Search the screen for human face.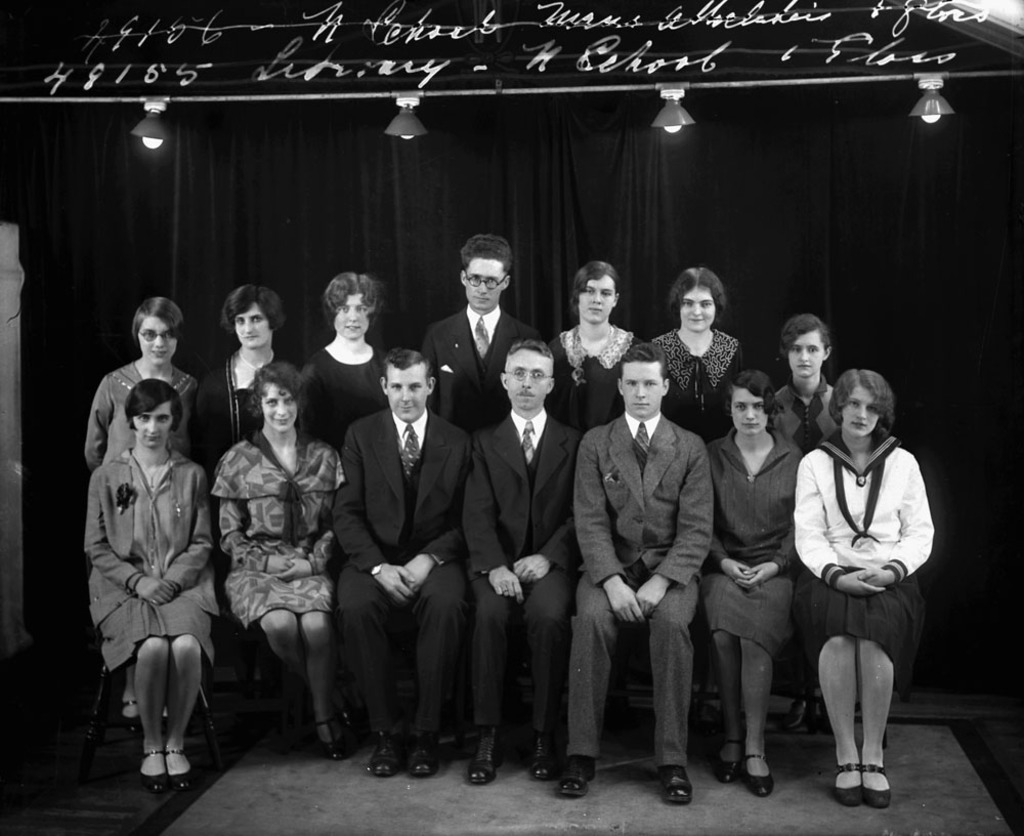
Found at x1=263 y1=382 x2=298 y2=433.
